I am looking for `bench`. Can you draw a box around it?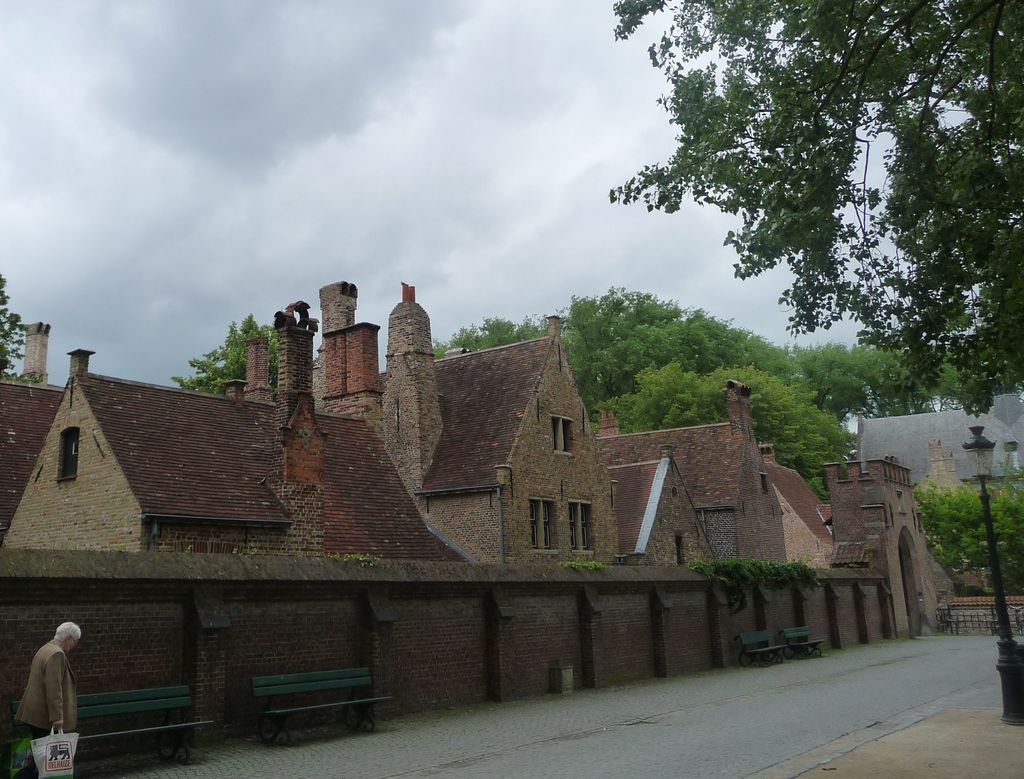
Sure, the bounding box is left=12, top=685, right=216, bottom=764.
